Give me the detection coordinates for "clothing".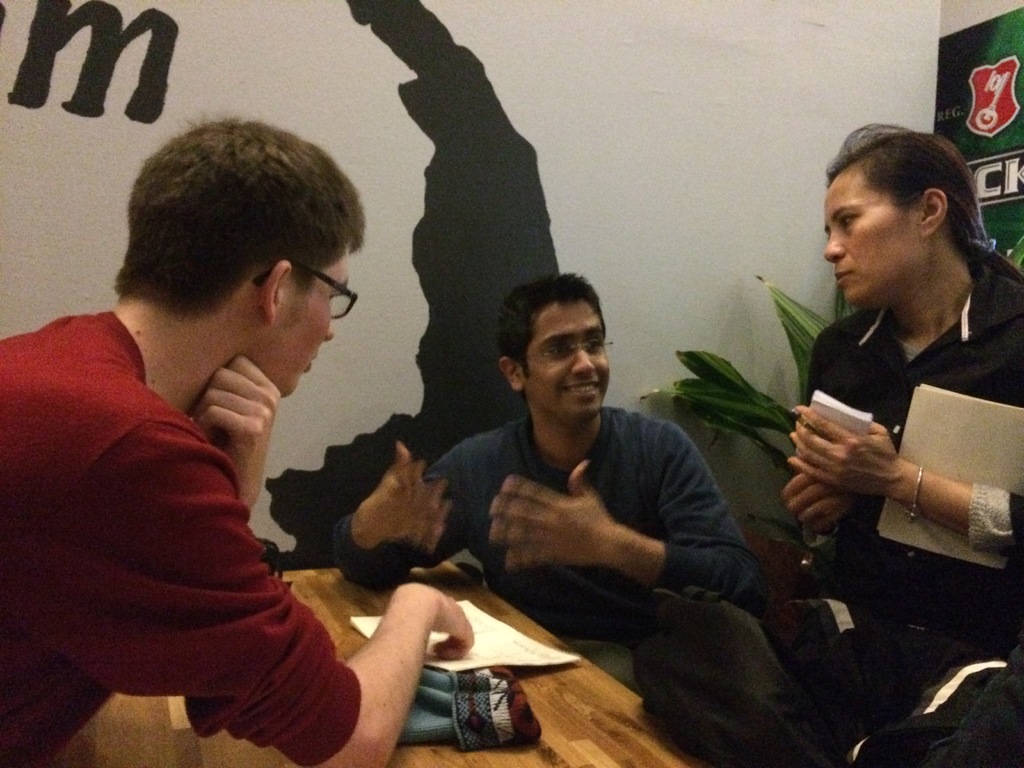
x1=330, y1=409, x2=751, y2=685.
